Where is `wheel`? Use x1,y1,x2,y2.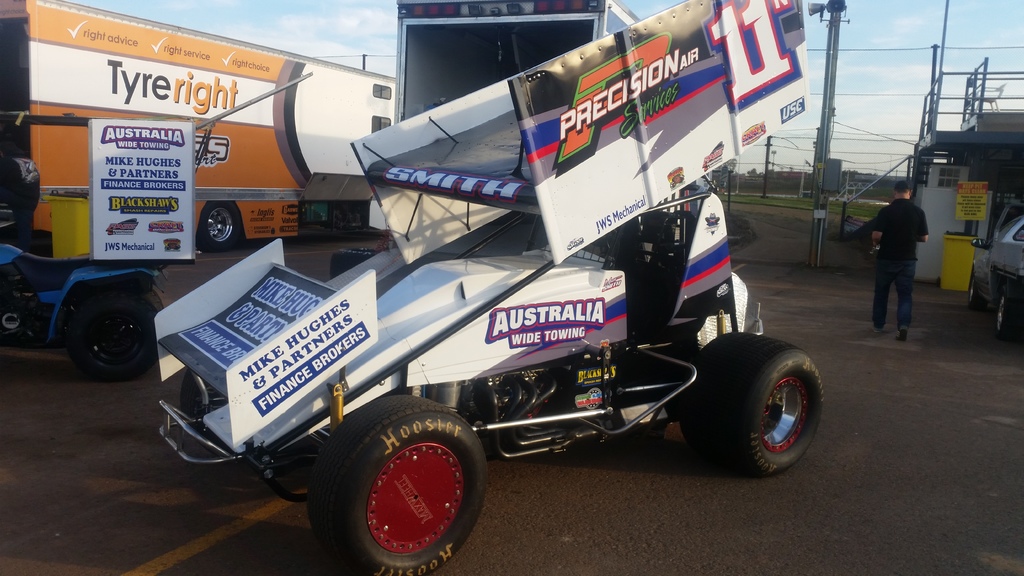
312,394,490,575.
